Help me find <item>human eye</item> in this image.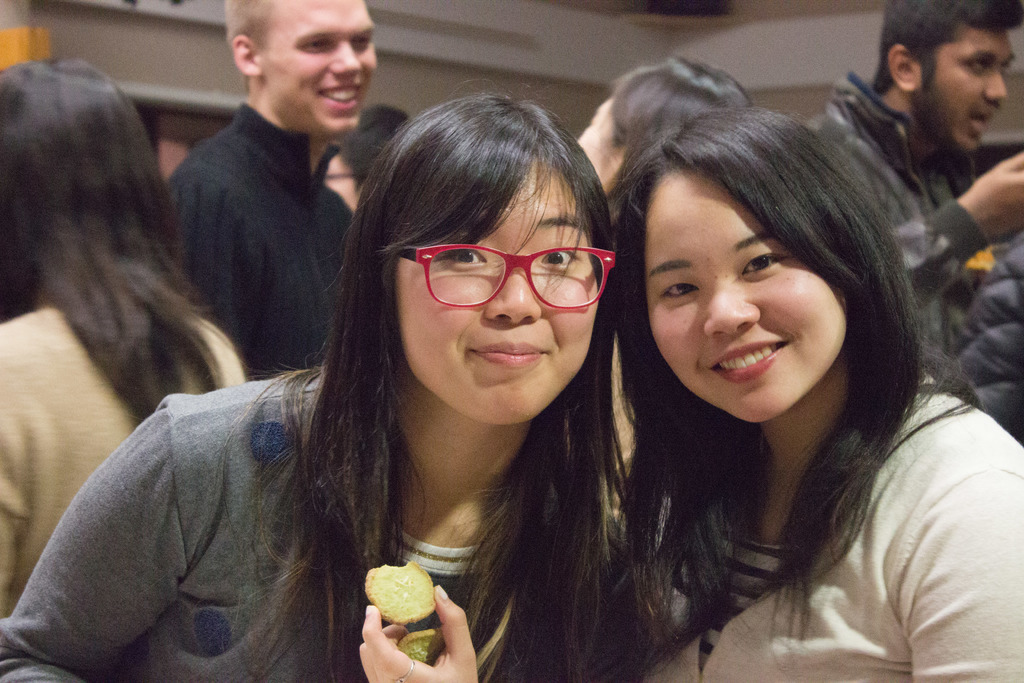
Found it: bbox(541, 243, 580, 268).
